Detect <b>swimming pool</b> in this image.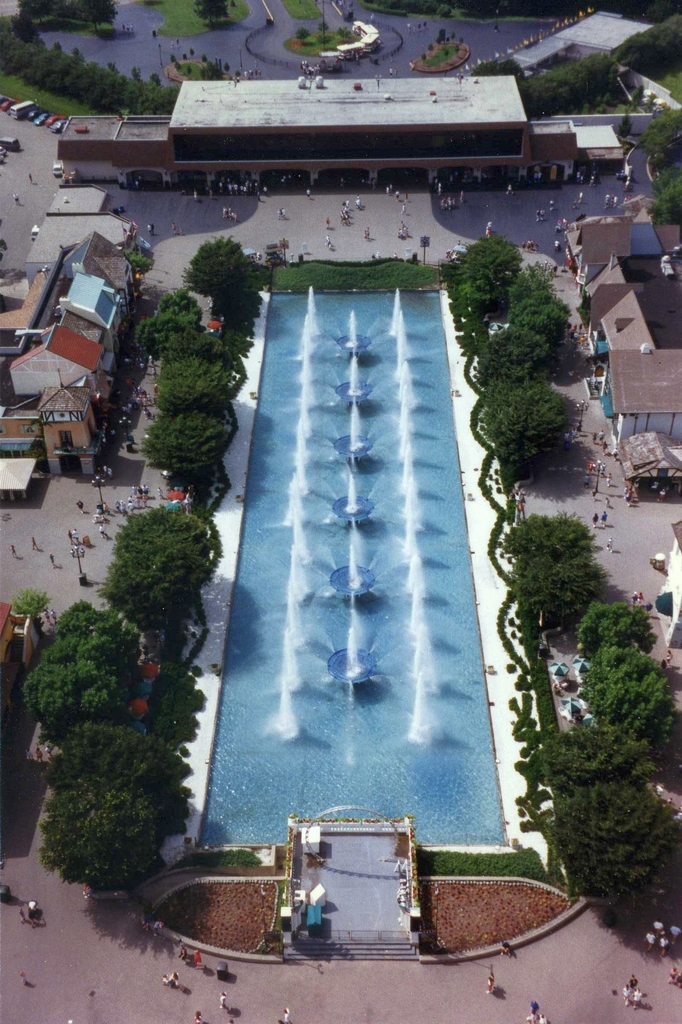
Detection: region(183, 280, 516, 850).
